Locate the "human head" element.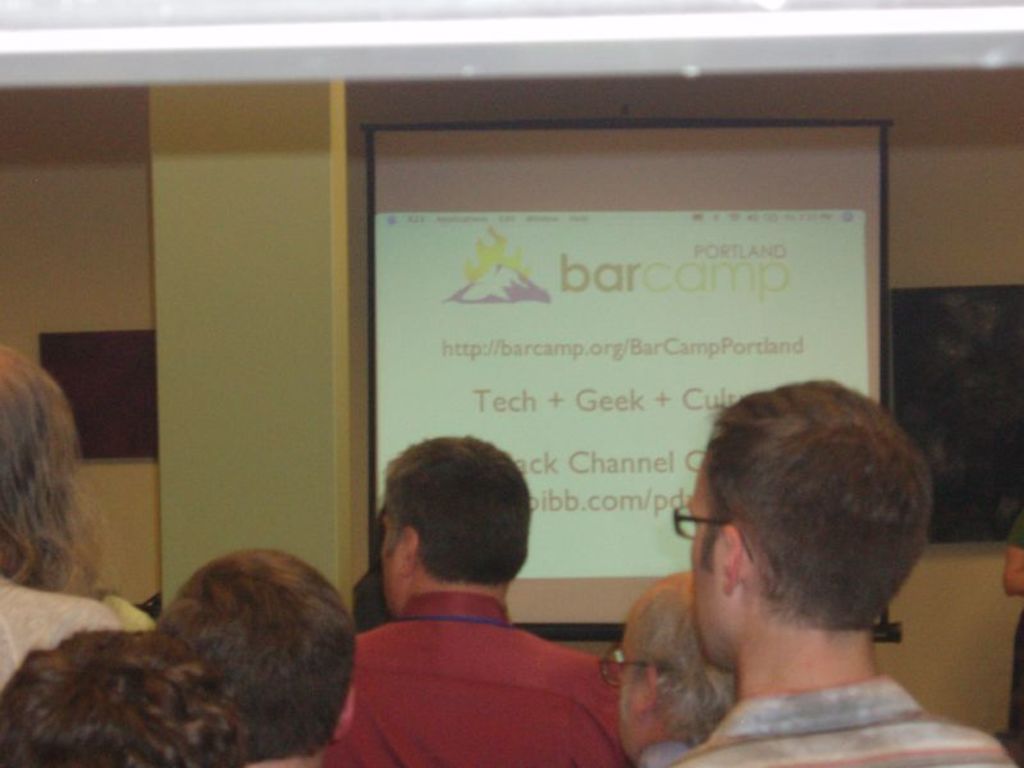
Element bbox: pyautogui.locateOnScreen(360, 442, 549, 626).
